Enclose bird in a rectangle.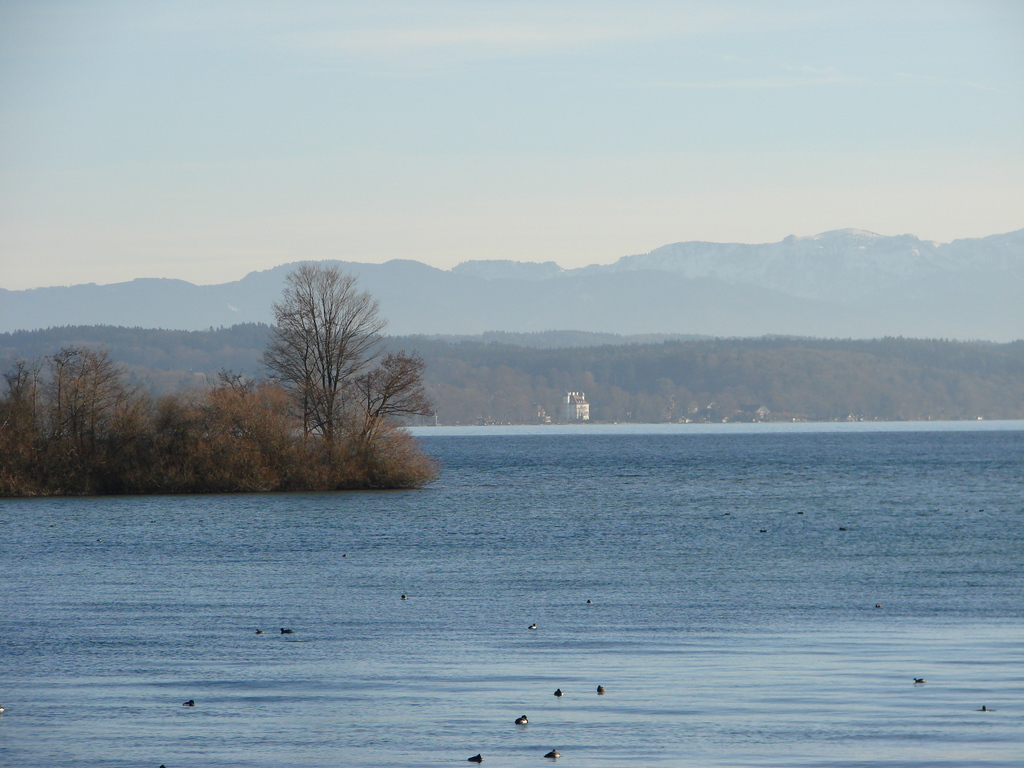
[left=551, top=680, right=563, bottom=706].
